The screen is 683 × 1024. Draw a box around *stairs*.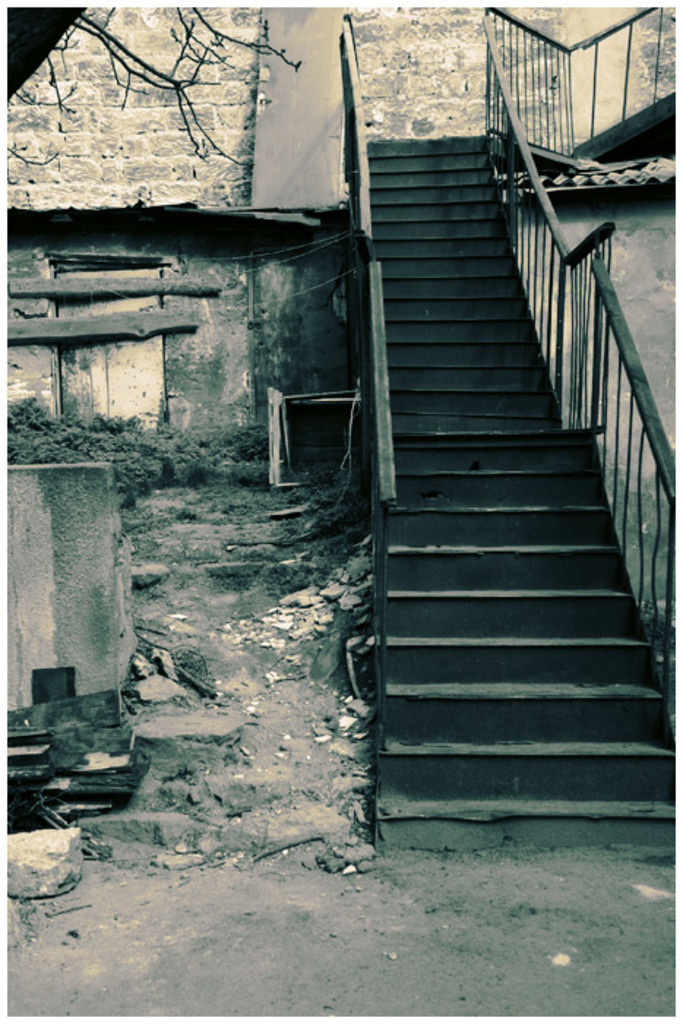
pyautogui.locateOnScreen(367, 127, 682, 850).
